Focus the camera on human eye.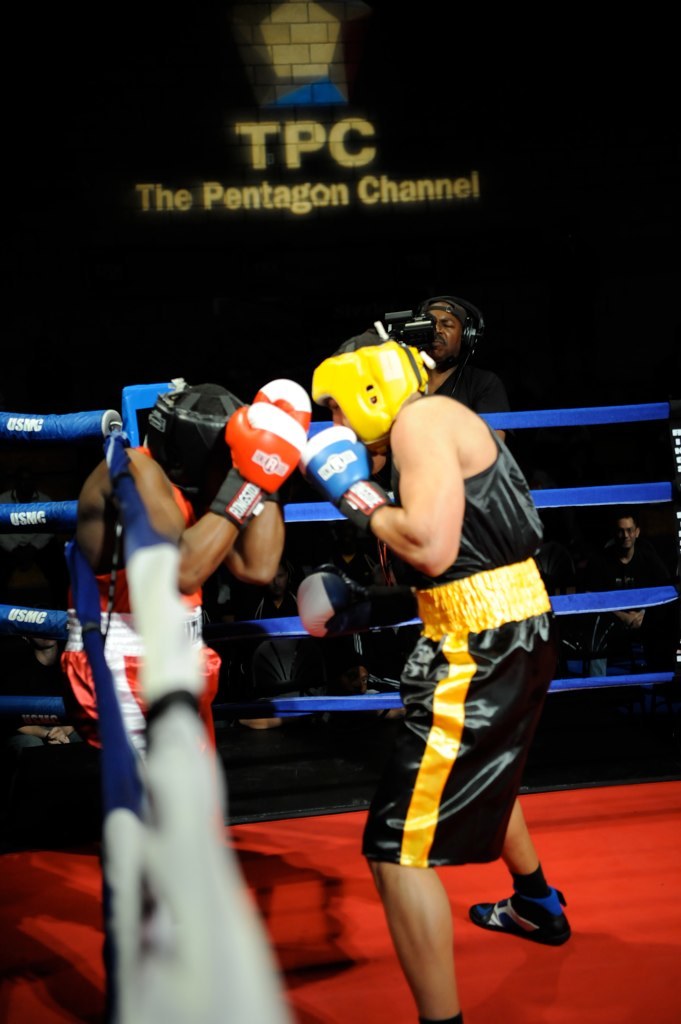
Focus region: region(440, 319, 455, 329).
